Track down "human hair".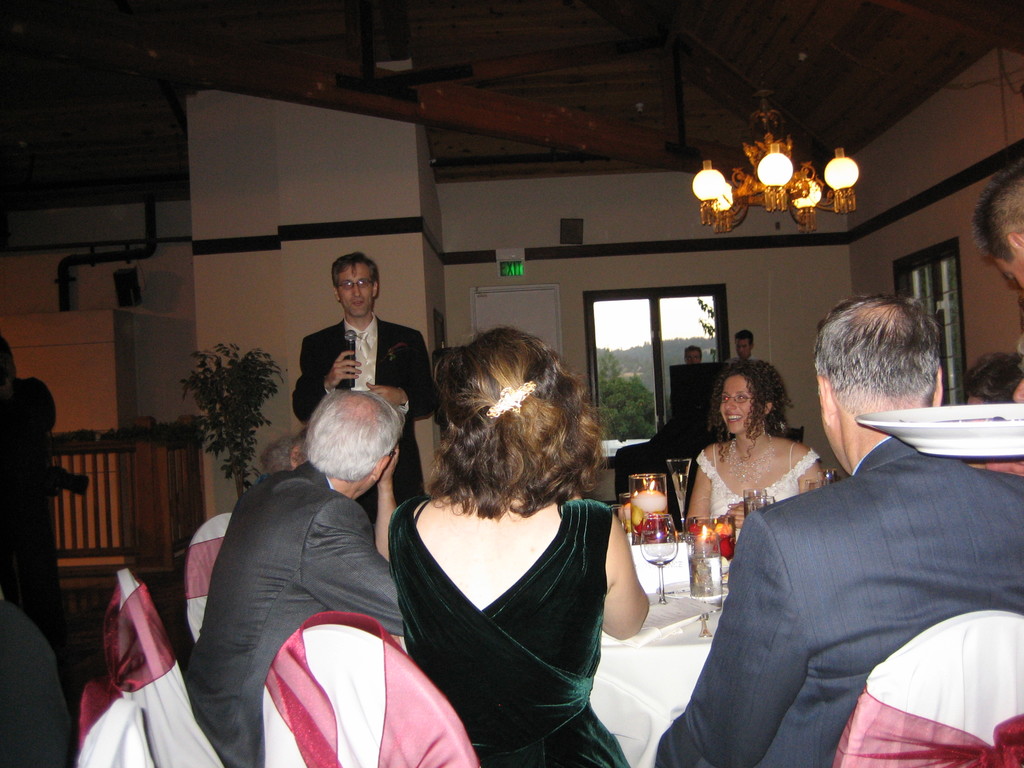
Tracked to (735,328,753,349).
